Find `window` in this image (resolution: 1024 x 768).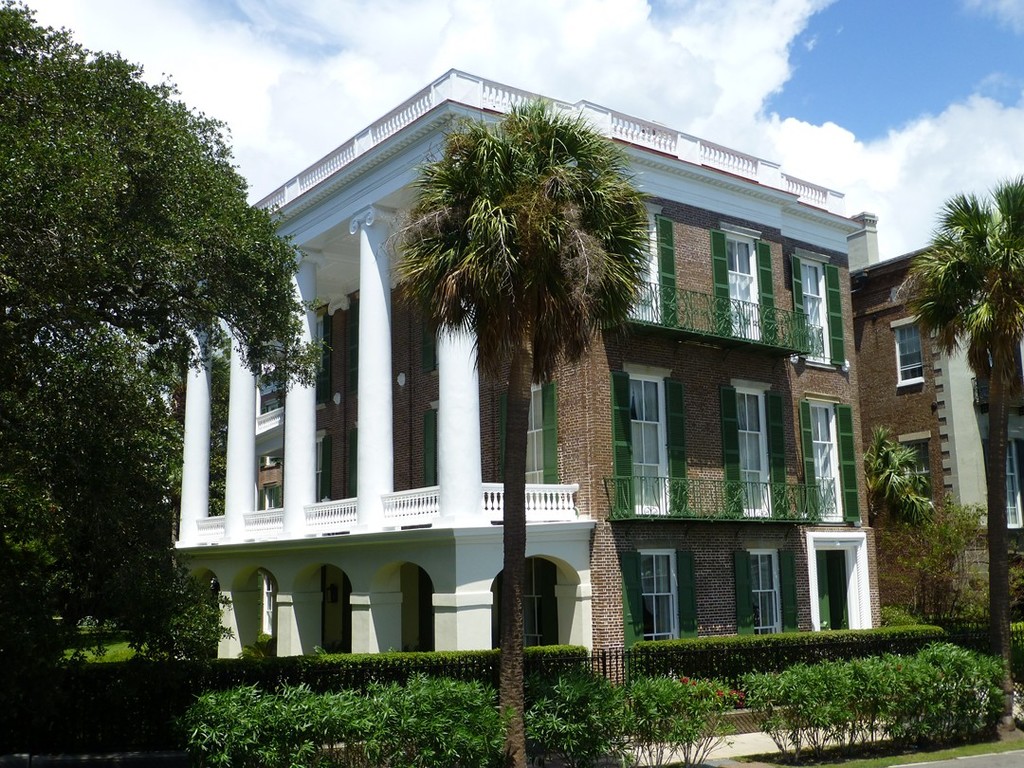
x1=792, y1=254, x2=849, y2=369.
